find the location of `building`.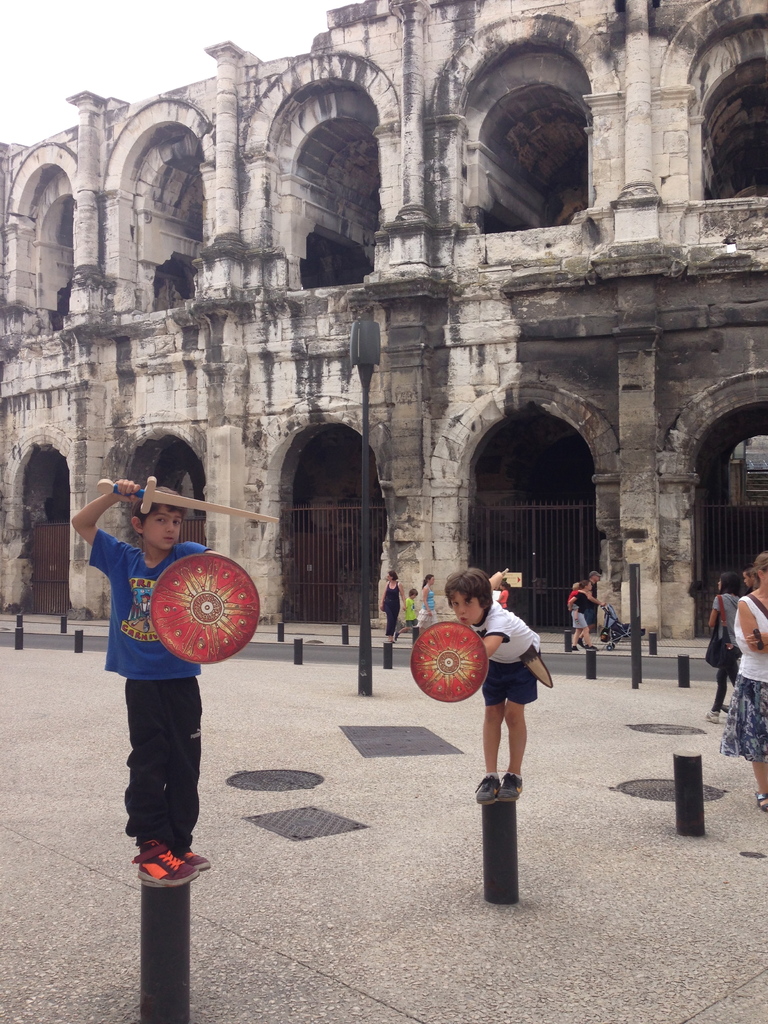
Location: <region>0, 0, 767, 652</region>.
